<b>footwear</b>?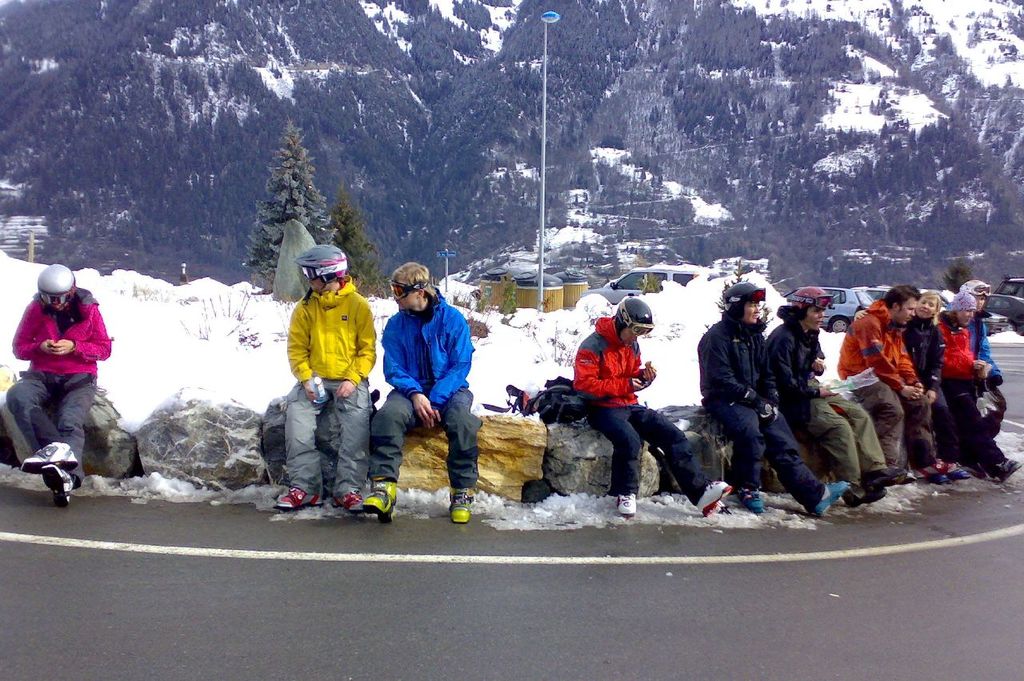
detection(857, 466, 899, 490)
